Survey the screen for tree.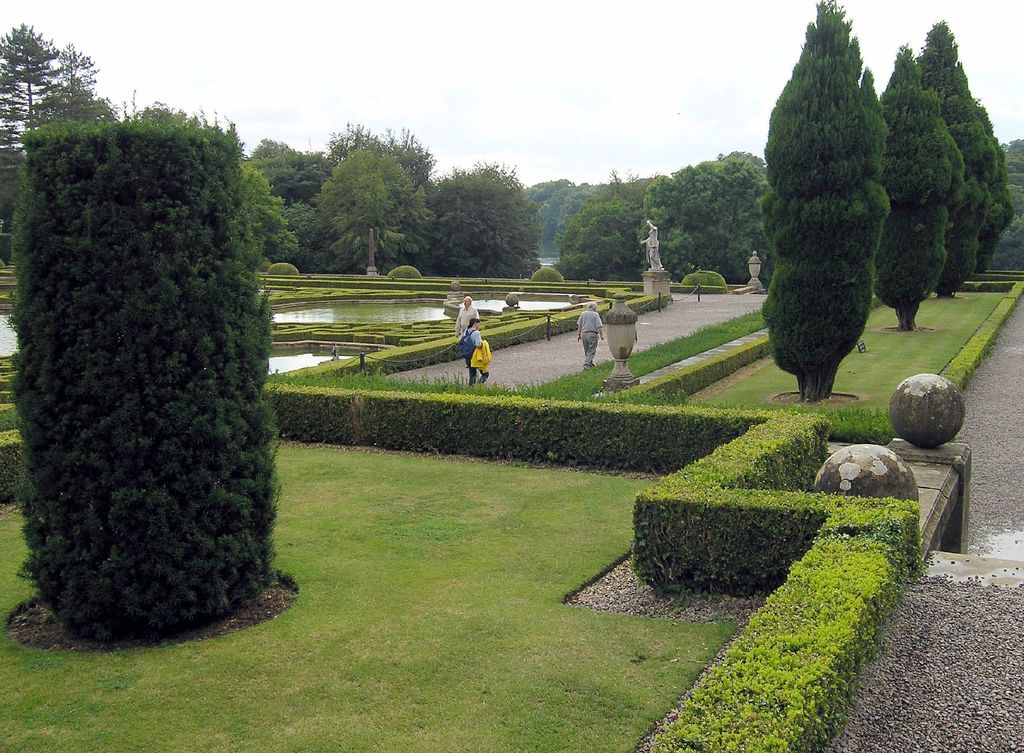
Survey found: (left=330, top=116, right=433, bottom=178).
